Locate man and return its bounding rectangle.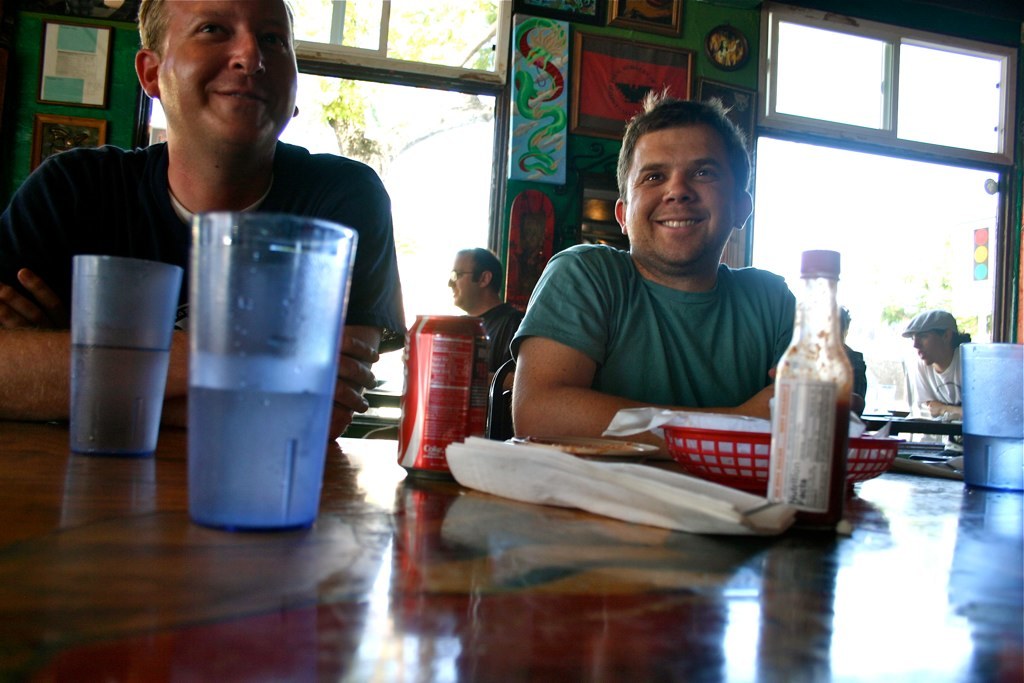
(898,309,972,427).
